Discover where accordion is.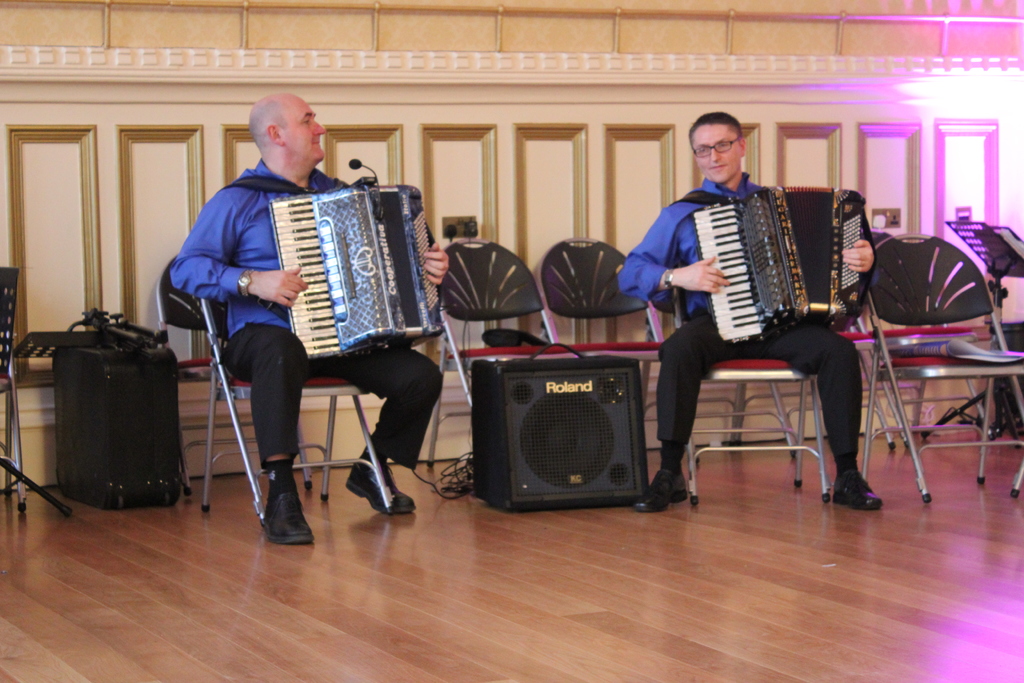
Discovered at {"left": 271, "top": 183, "right": 442, "bottom": 354}.
